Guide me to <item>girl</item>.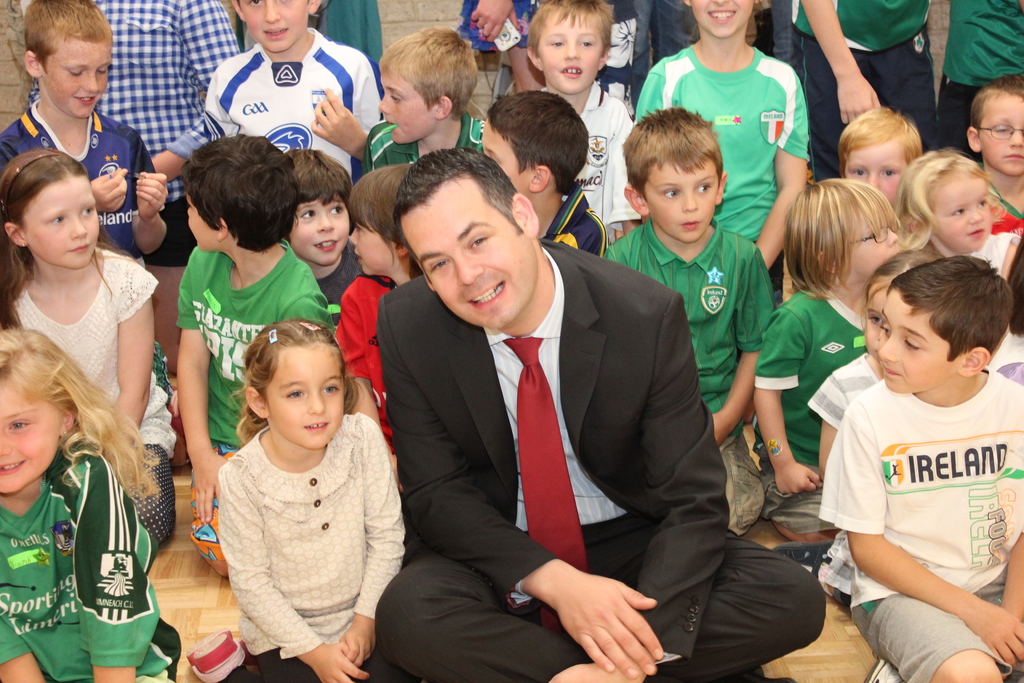
Guidance: locate(336, 160, 423, 490).
